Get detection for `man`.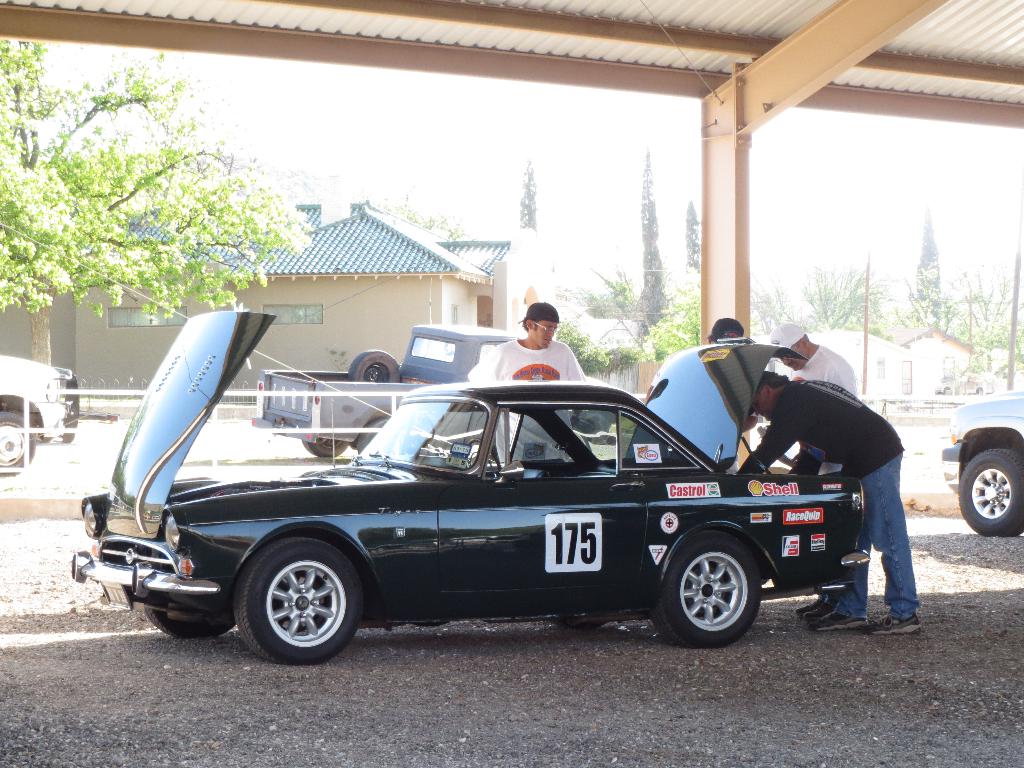
Detection: (764,324,860,394).
